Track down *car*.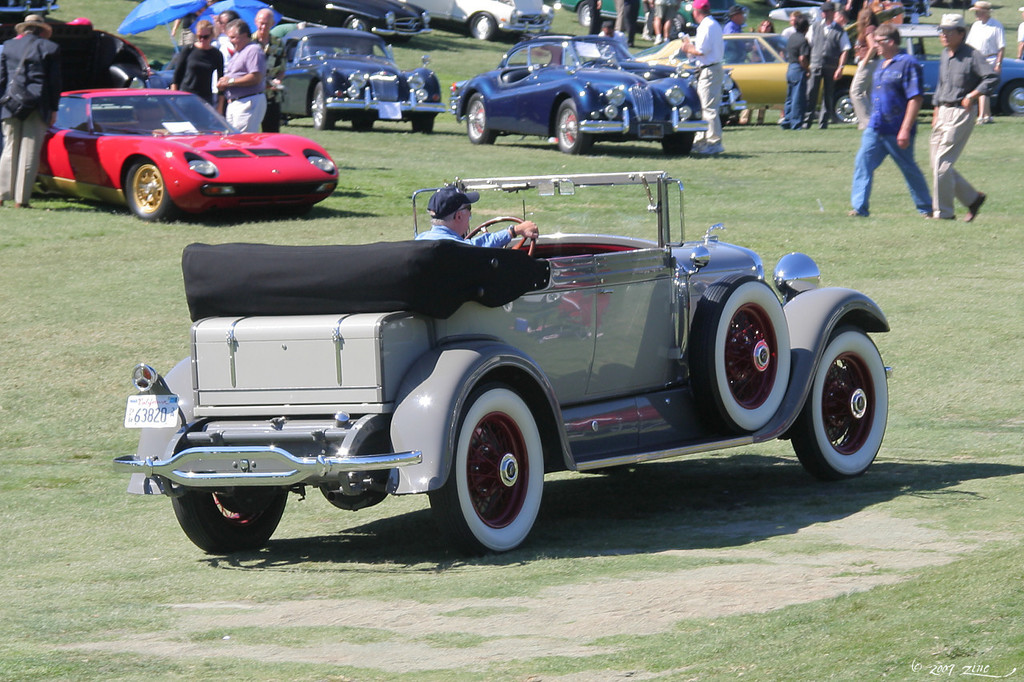
Tracked to bbox=[254, 0, 432, 39].
